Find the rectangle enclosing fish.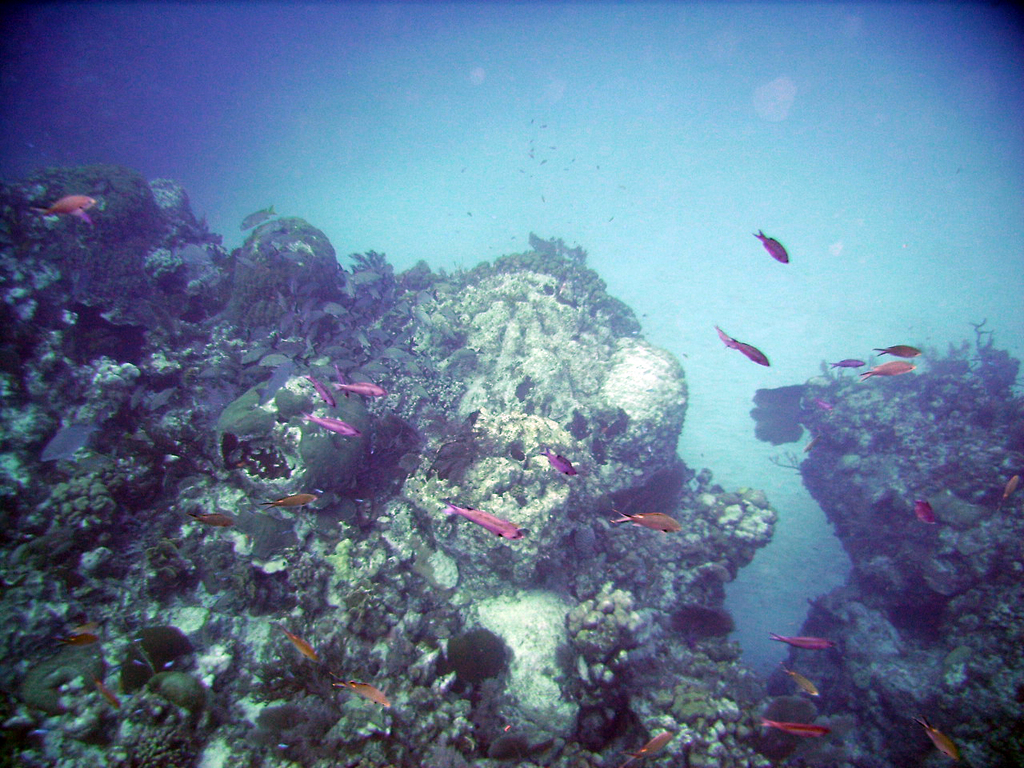
<box>306,374,333,411</box>.
